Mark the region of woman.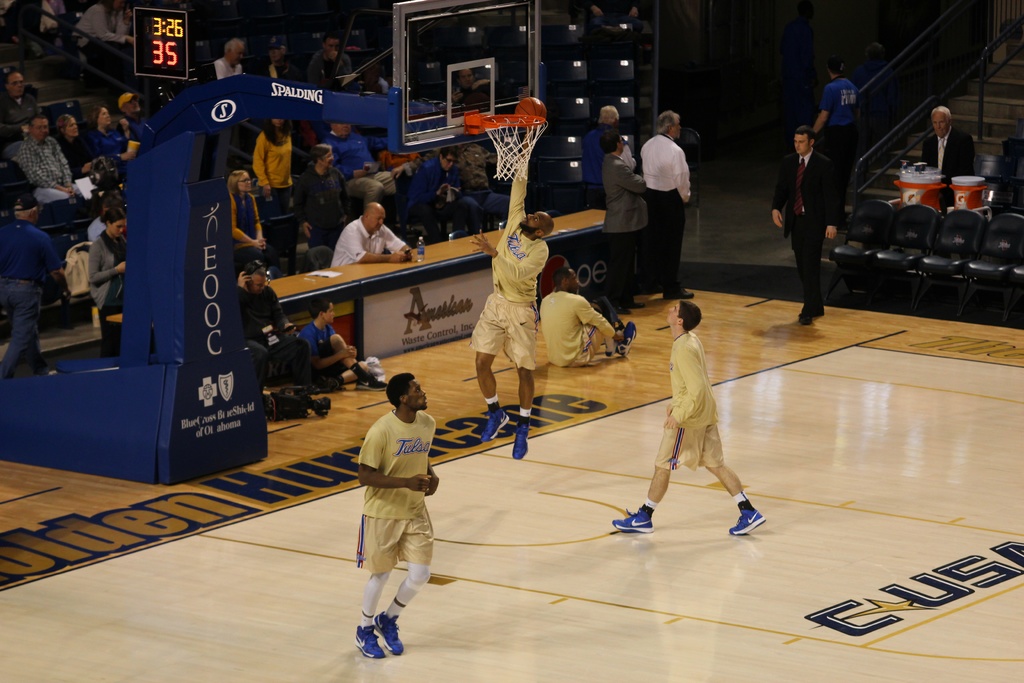
Region: pyautogui.locateOnScreen(224, 169, 268, 270).
